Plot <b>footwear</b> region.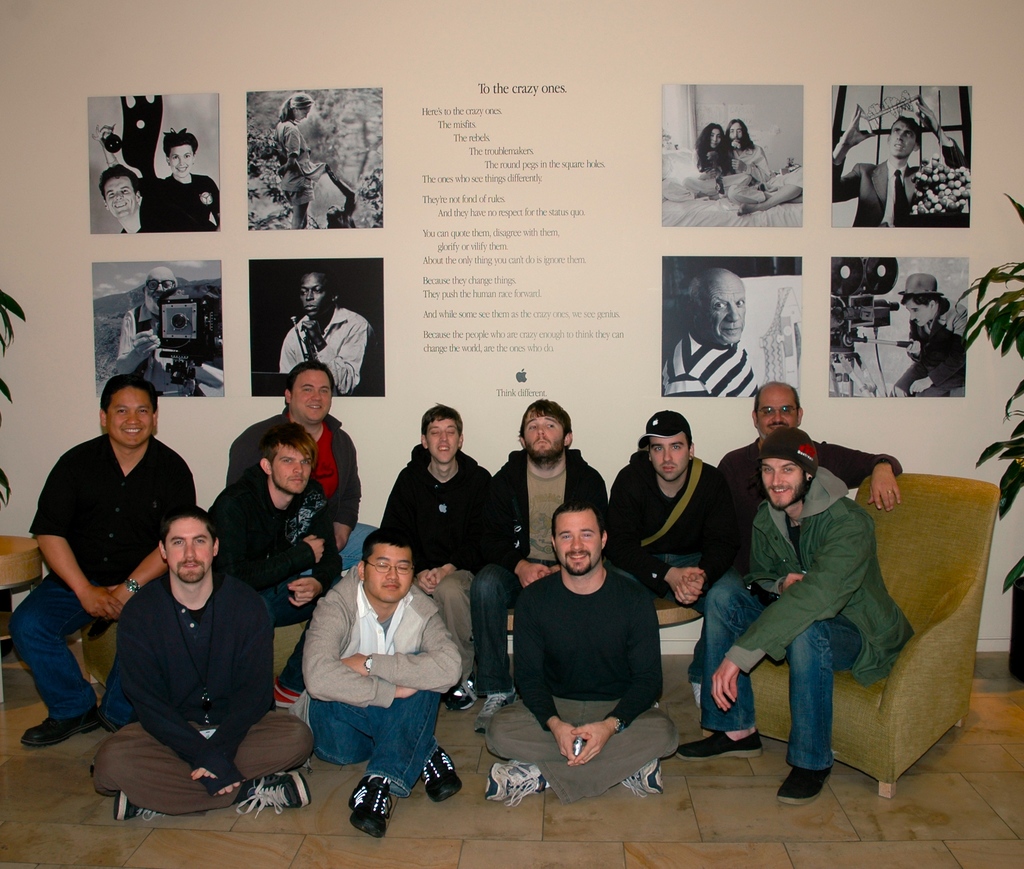
Plotted at 470/687/519/736.
